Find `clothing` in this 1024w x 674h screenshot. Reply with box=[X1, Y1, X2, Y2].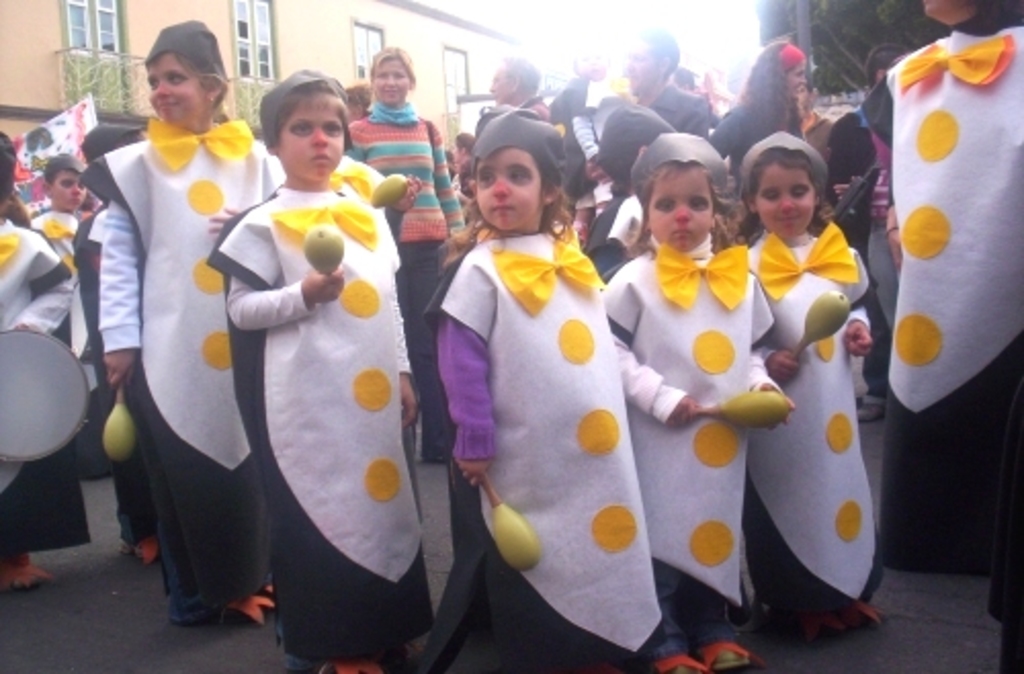
box=[440, 225, 664, 672].
